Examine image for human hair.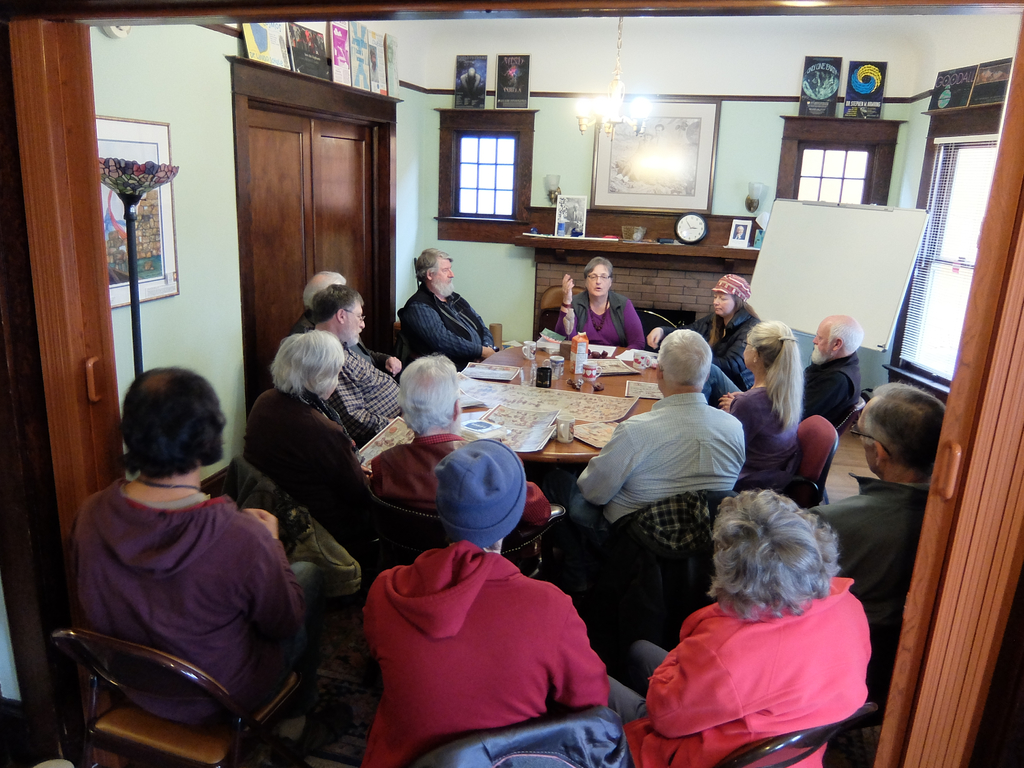
Examination result: region(309, 282, 362, 319).
